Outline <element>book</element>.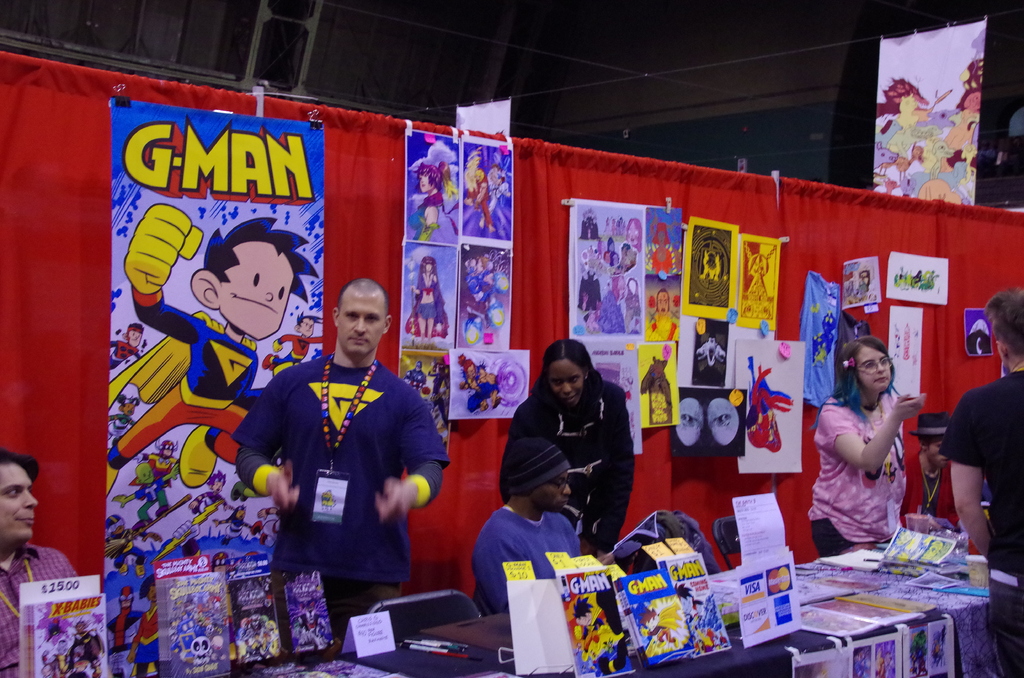
Outline: (x1=278, y1=569, x2=339, y2=659).
